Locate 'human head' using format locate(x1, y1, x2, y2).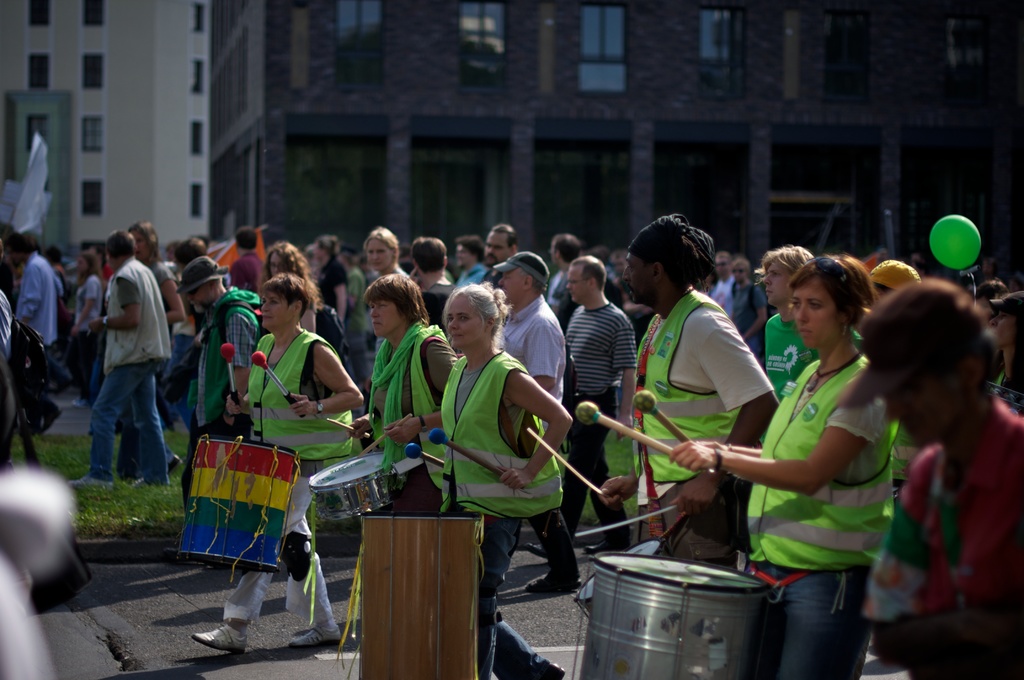
locate(499, 248, 550, 304).
